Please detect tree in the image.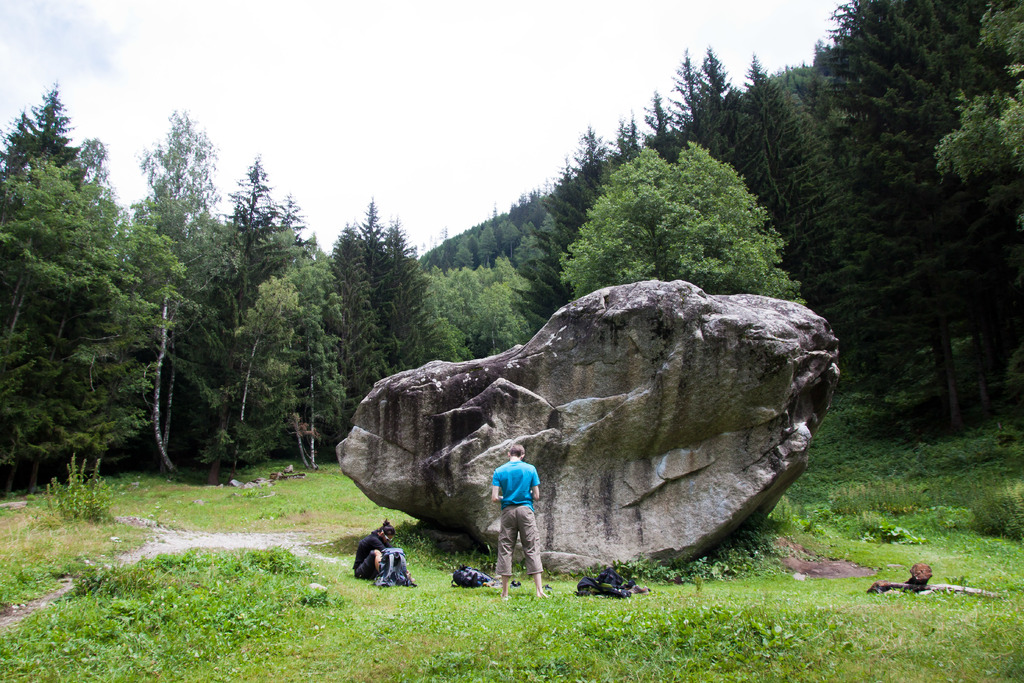
locate(498, 217, 524, 252).
